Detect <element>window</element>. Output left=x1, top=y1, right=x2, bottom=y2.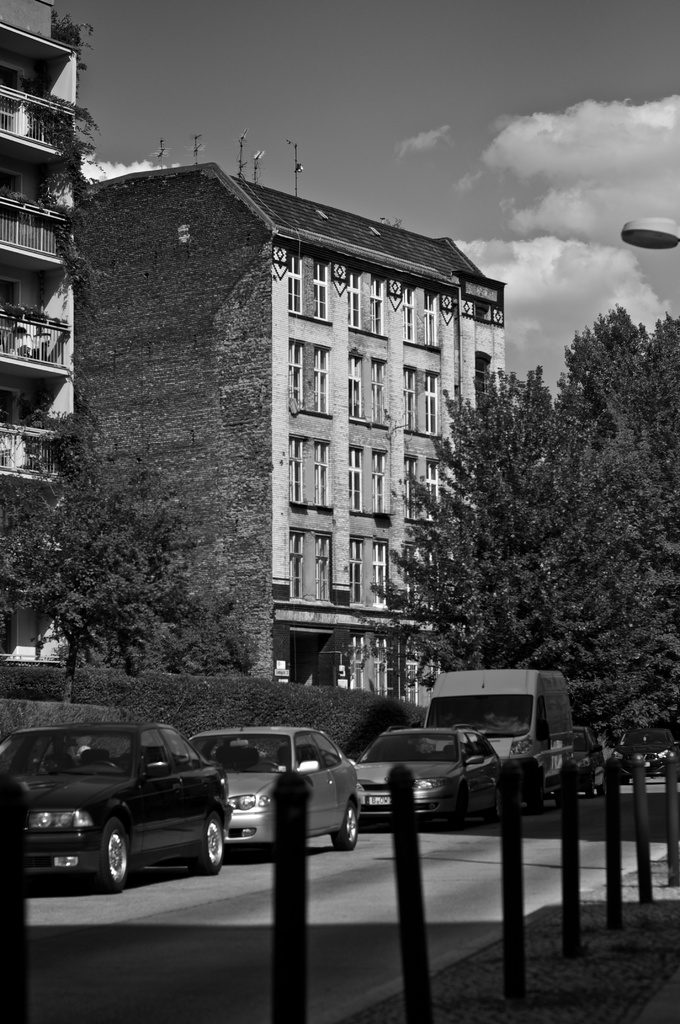
left=291, top=442, right=302, bottom=502.
